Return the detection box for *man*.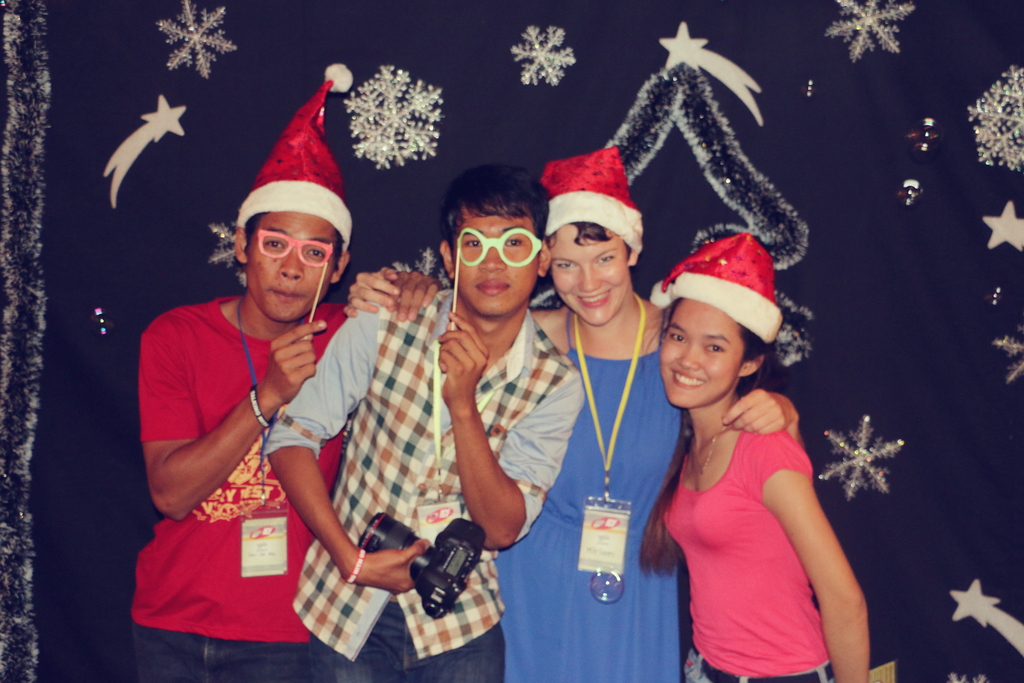
locate(266, 166, 585, 679).
